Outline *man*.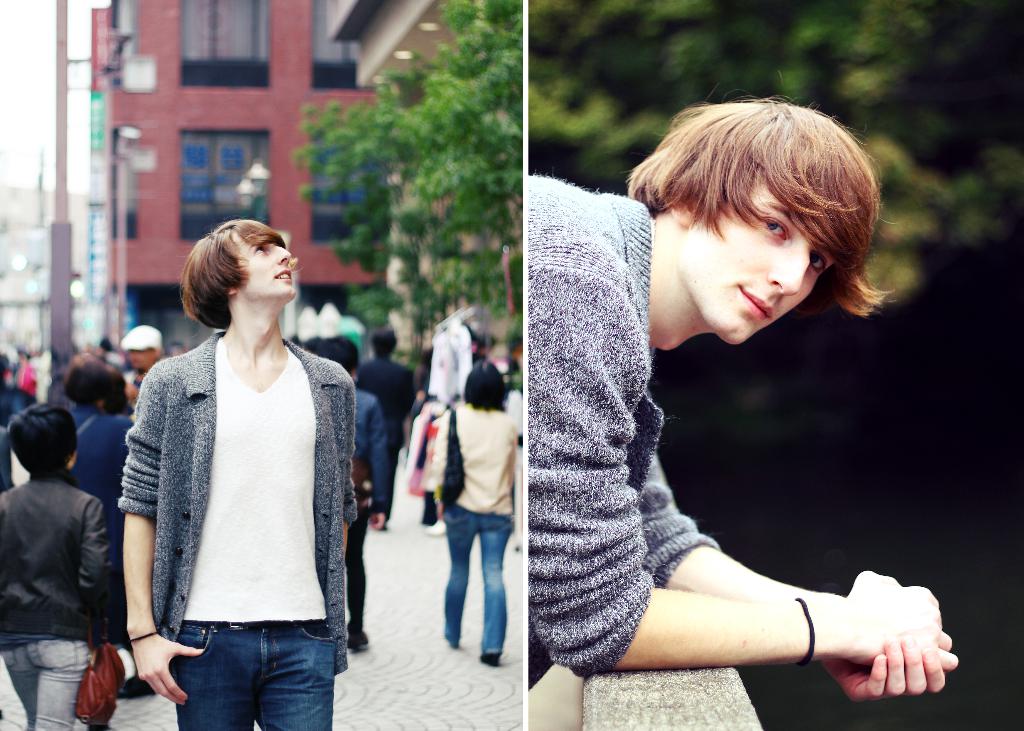
Outline: l=458, t=86, r=943, b=711.
